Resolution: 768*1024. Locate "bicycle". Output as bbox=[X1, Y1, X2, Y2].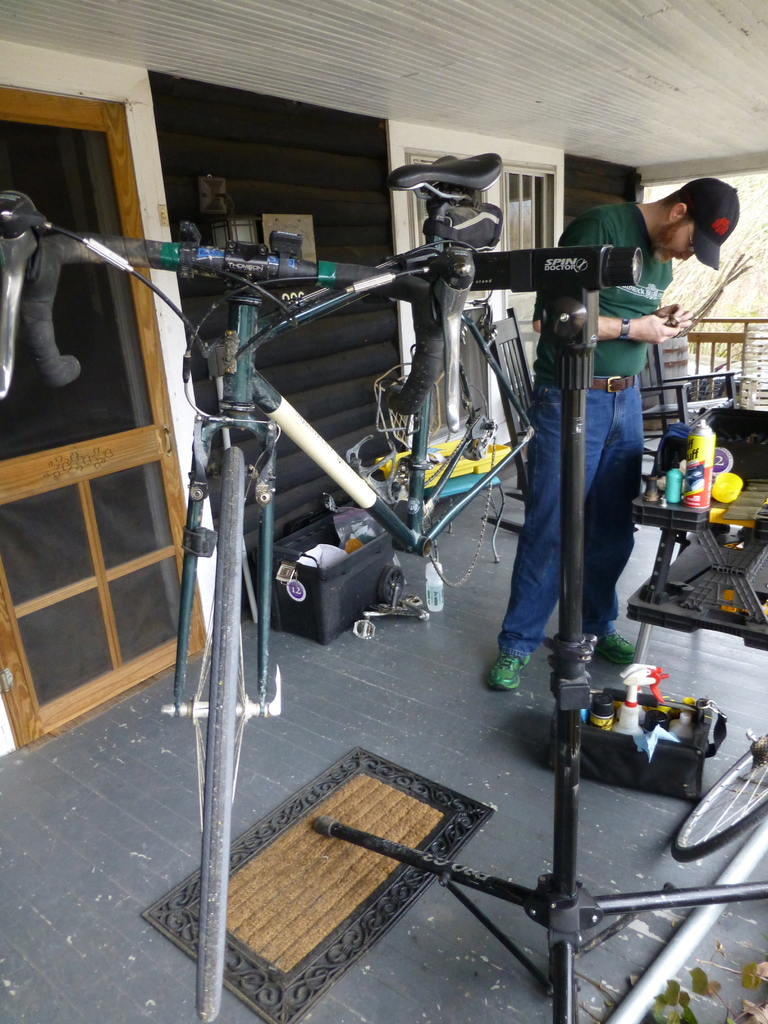
bbox=[0, 168, 500, 1015].
